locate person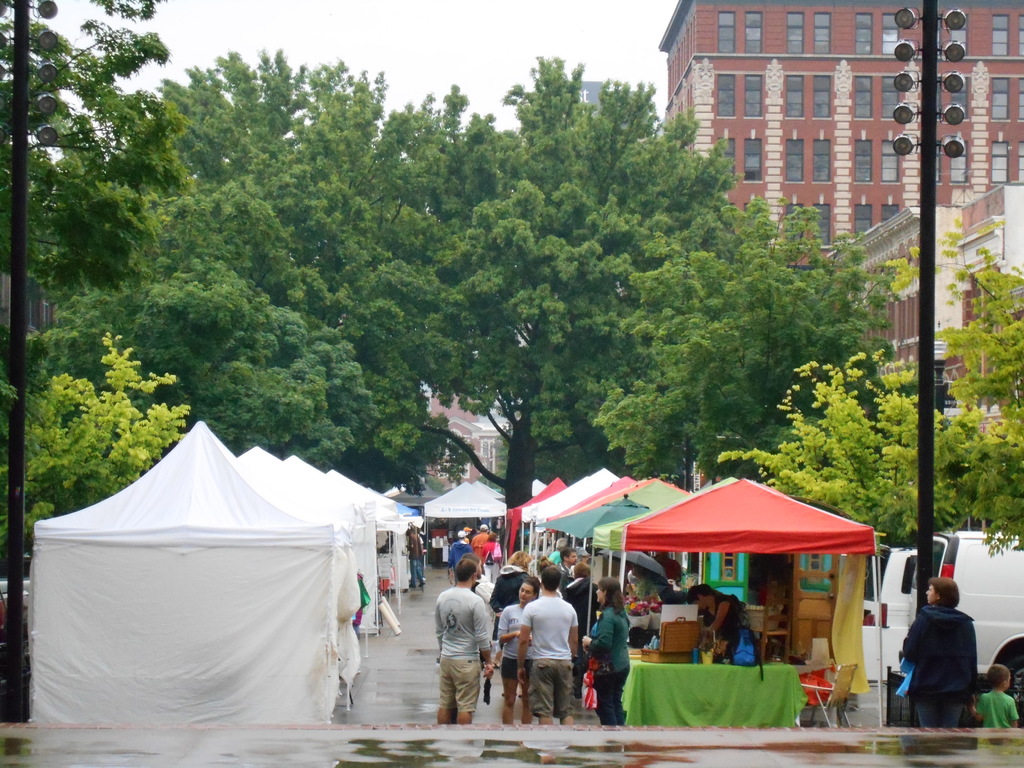
select_region(972, 664, 1022, 729)
